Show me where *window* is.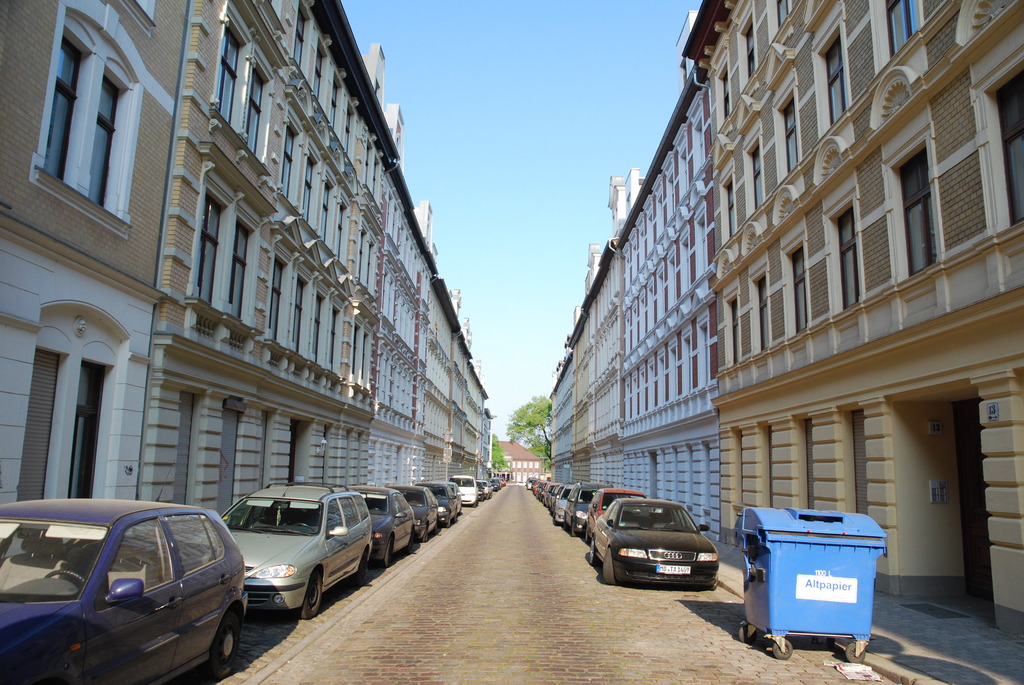
*window* is at pyautogui.locateOnScreen(307, 164, 336, 244).
